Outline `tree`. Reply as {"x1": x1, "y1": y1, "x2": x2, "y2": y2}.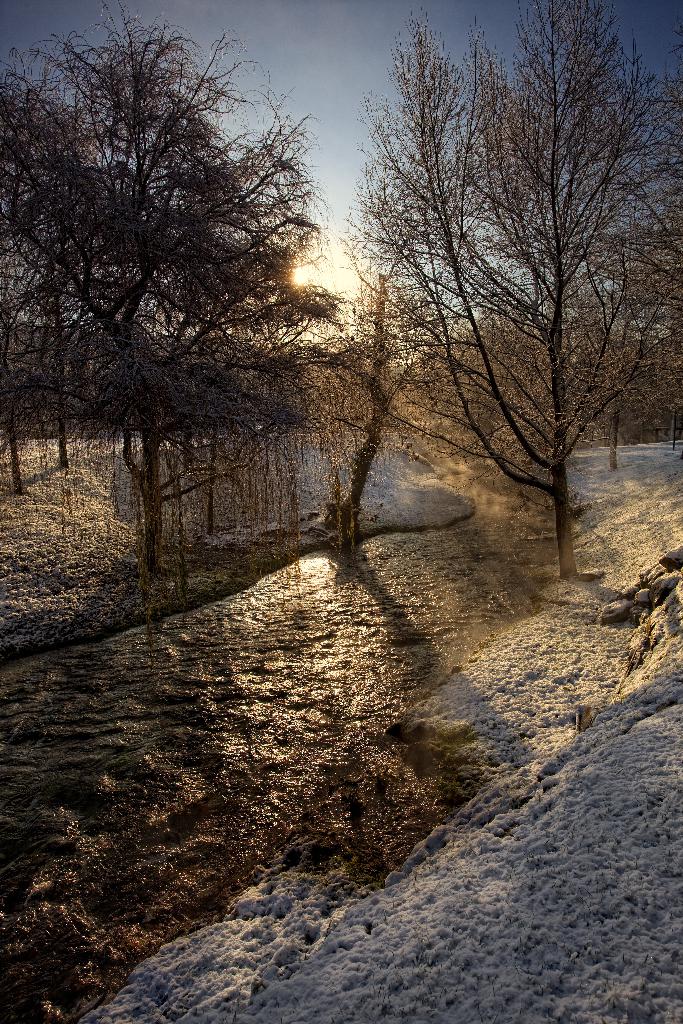
{"x1": 360, "y1": 0, "x2": 650, "y2": 598}.
